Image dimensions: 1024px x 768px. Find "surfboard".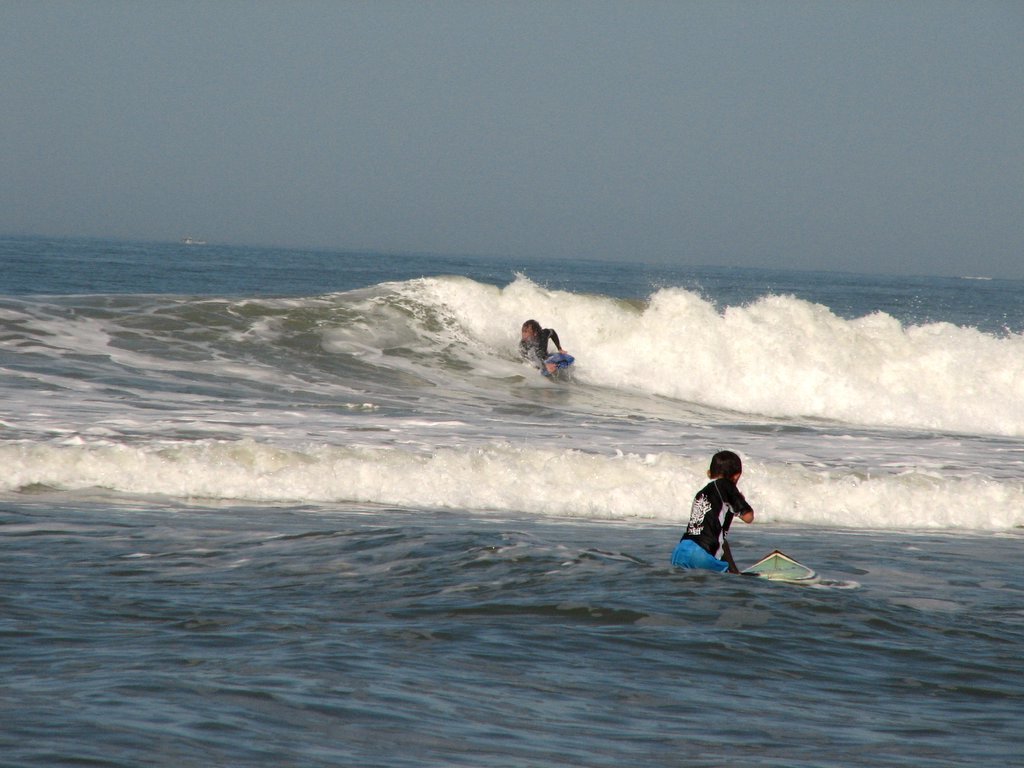
x1=543 y1=350 x2=574 y2=373.
